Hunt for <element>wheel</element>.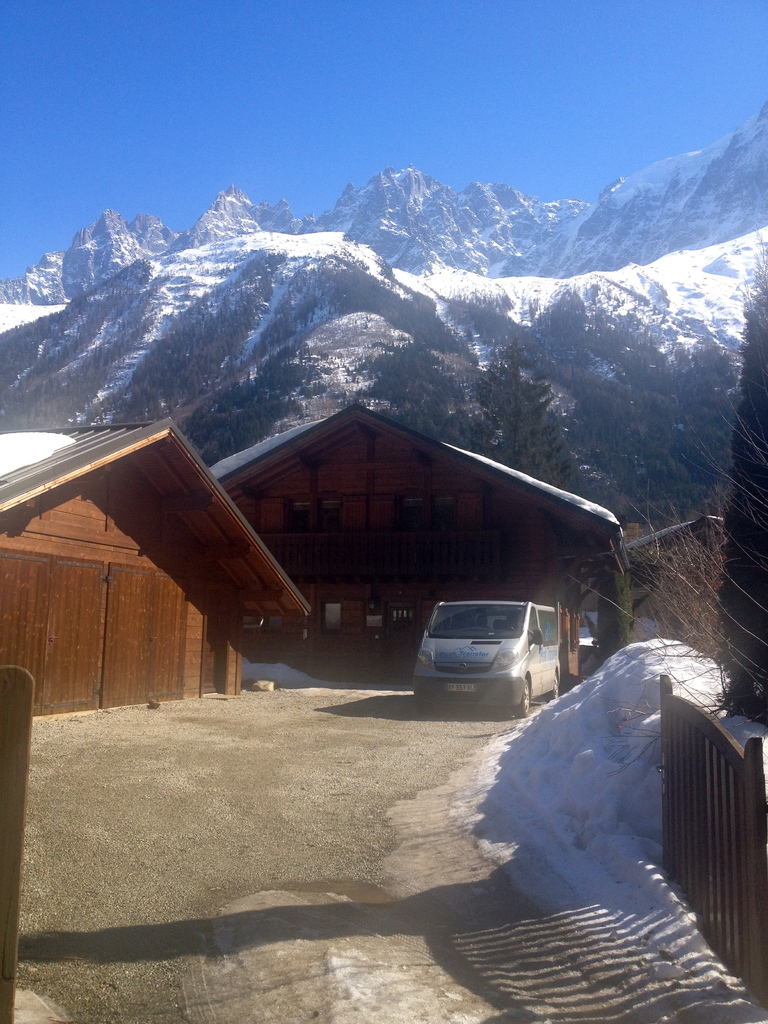
Hunted down at rect(524, 678, 532, 711).
